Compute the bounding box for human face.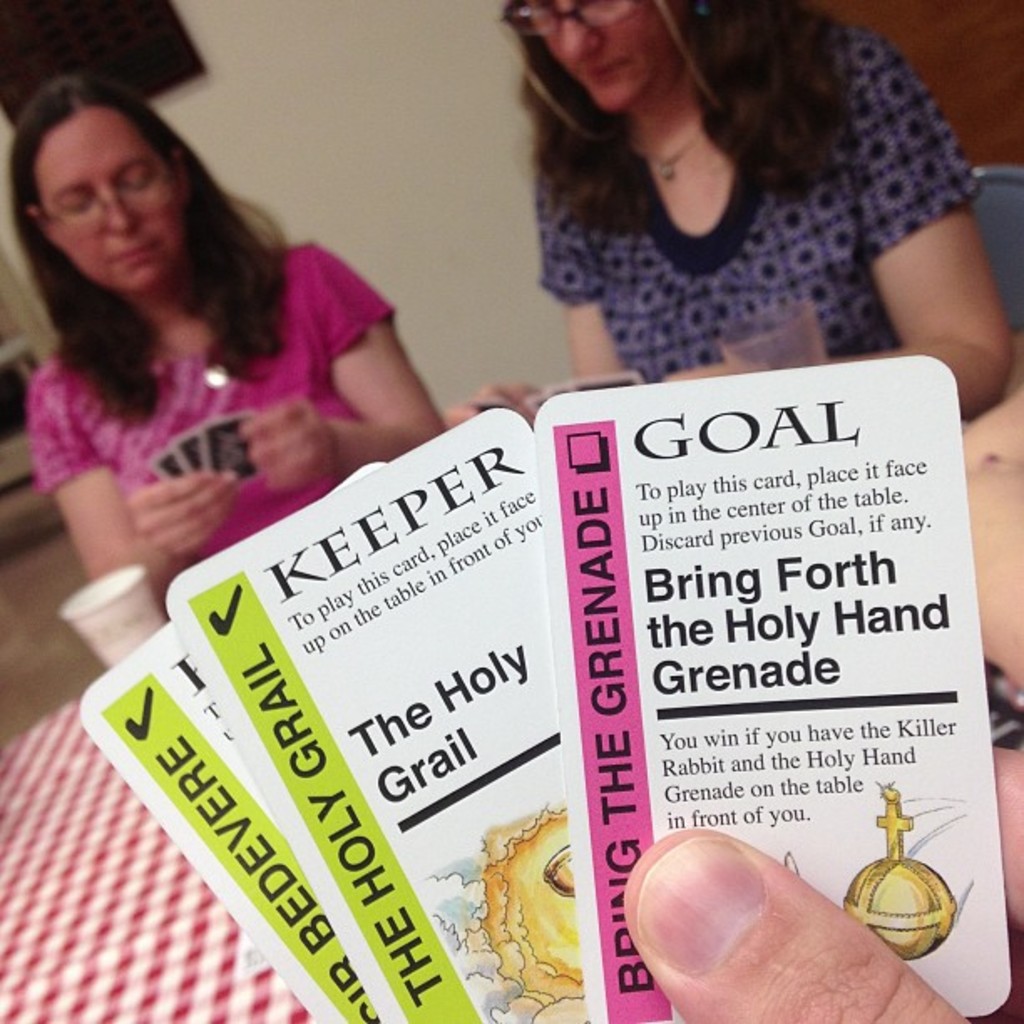
[64,115,166,294].
